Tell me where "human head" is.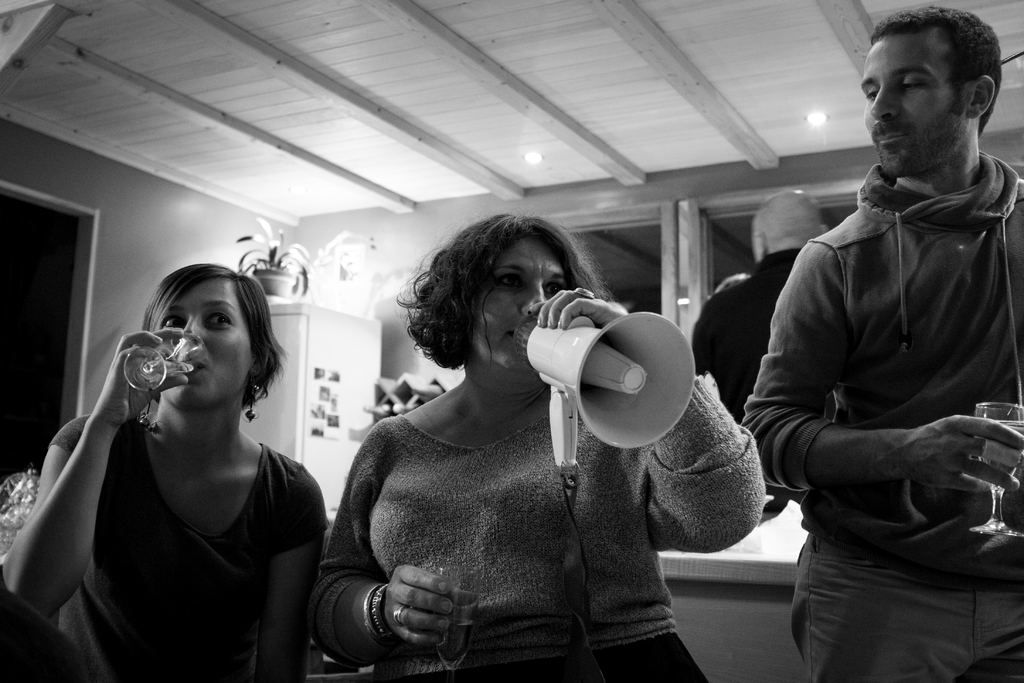
"human head" is at box(449, 218, 592, 369).
